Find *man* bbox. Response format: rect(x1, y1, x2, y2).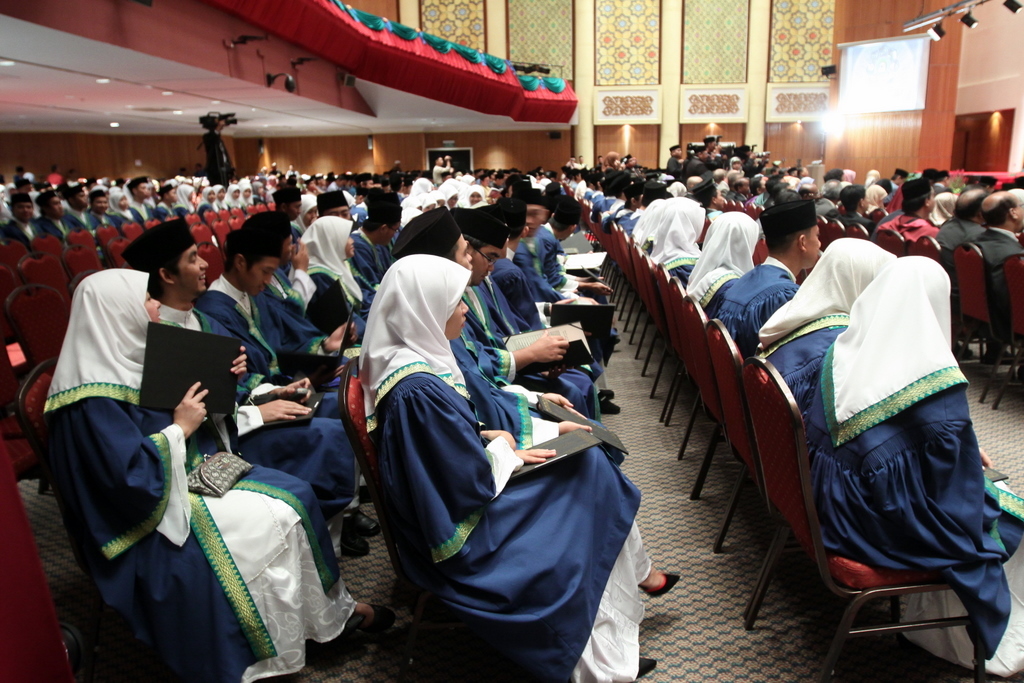
rect(321, 187, 388, 281).
